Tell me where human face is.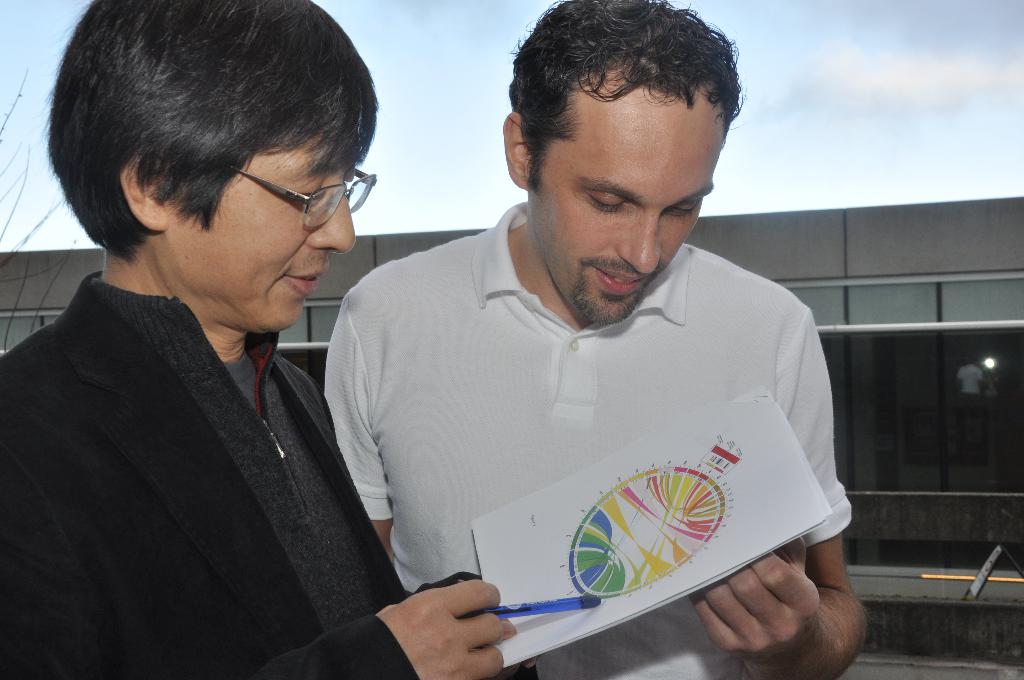
human face is at {"left": 527, "top": 69, "right": 726, "bottom": 322}.
